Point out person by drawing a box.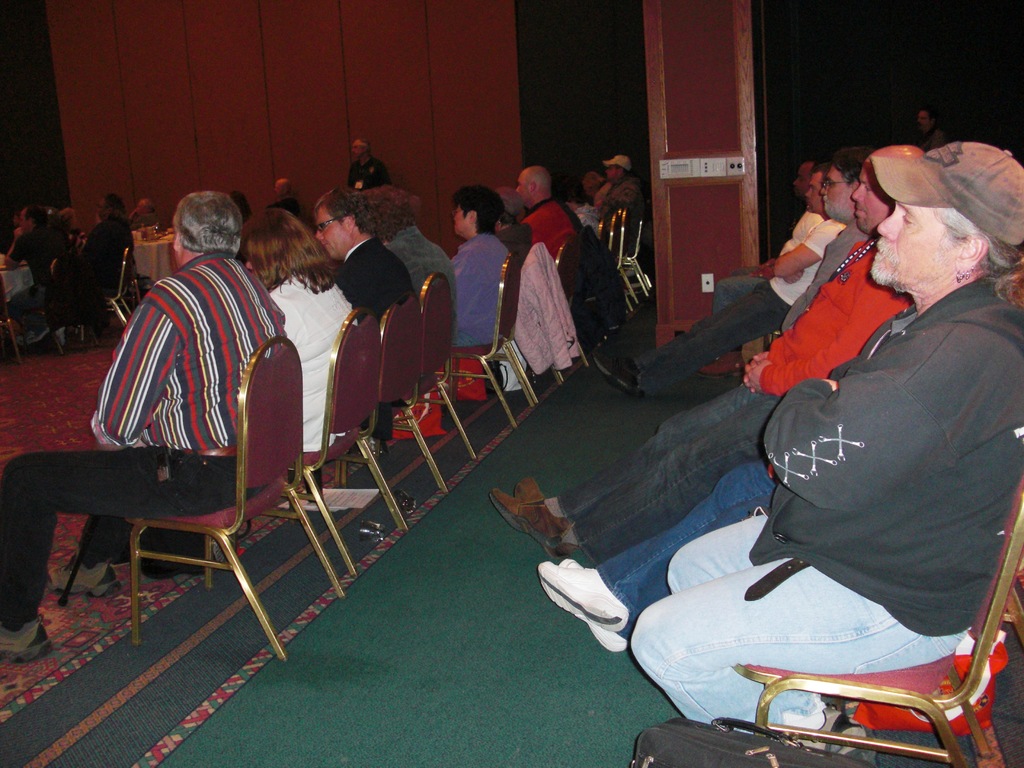
select_region(240, 207, 346, 451).
